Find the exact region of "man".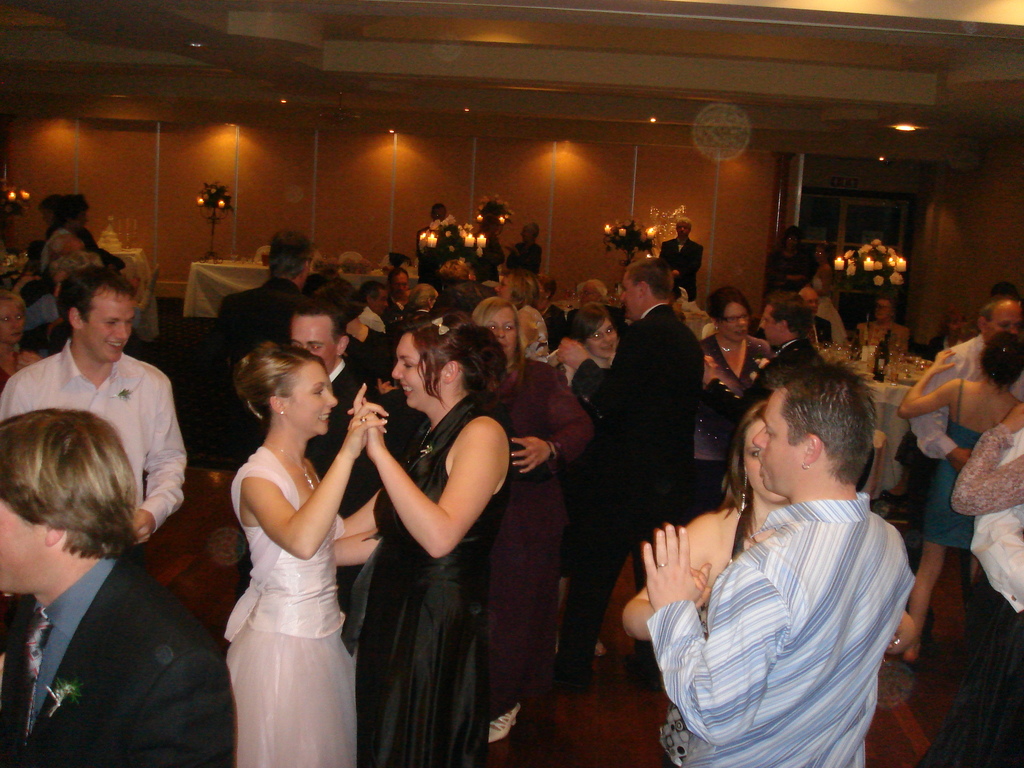
Exact region: <region>794, 284, 835, 348</region>.
